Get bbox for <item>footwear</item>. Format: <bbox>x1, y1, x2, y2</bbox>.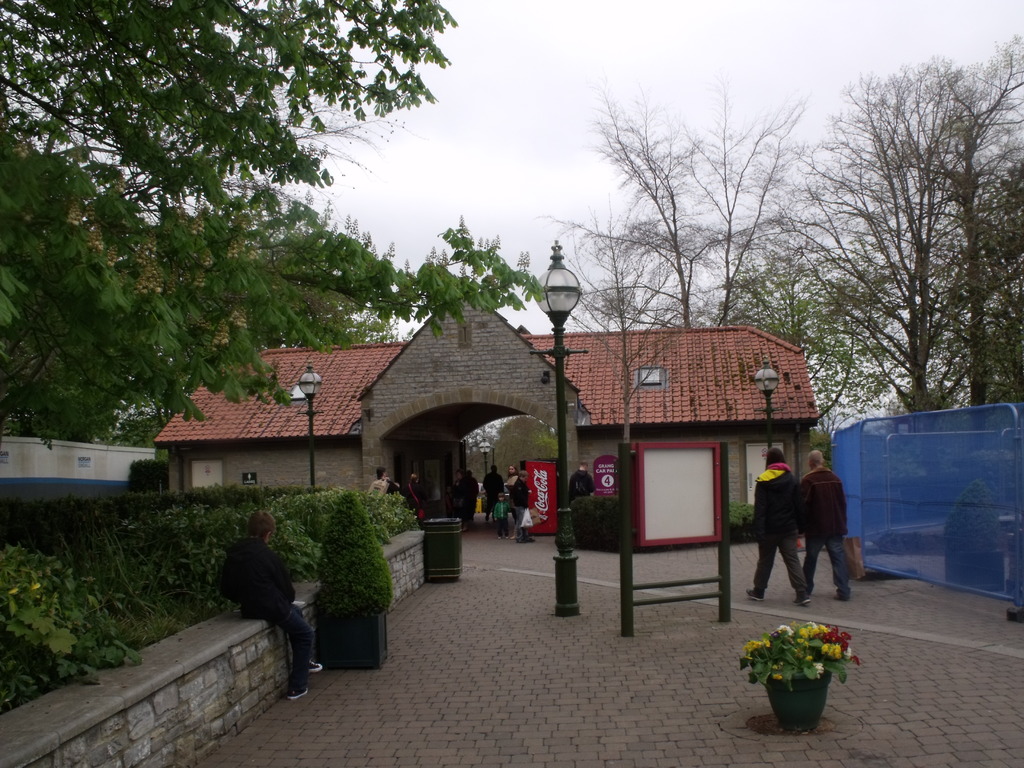
<bbox>747, 587, 765, 602</bbox>.
